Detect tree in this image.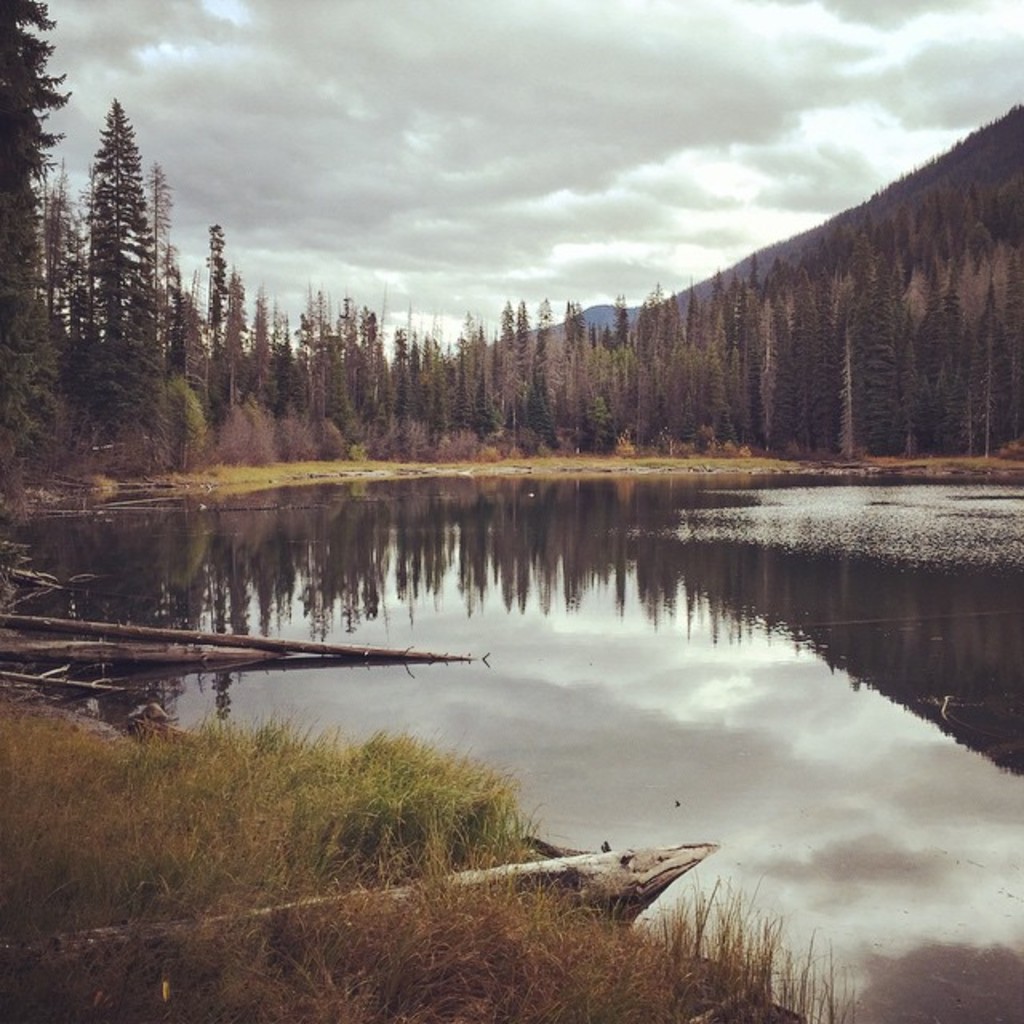
Detection: 270,301,278,408.
